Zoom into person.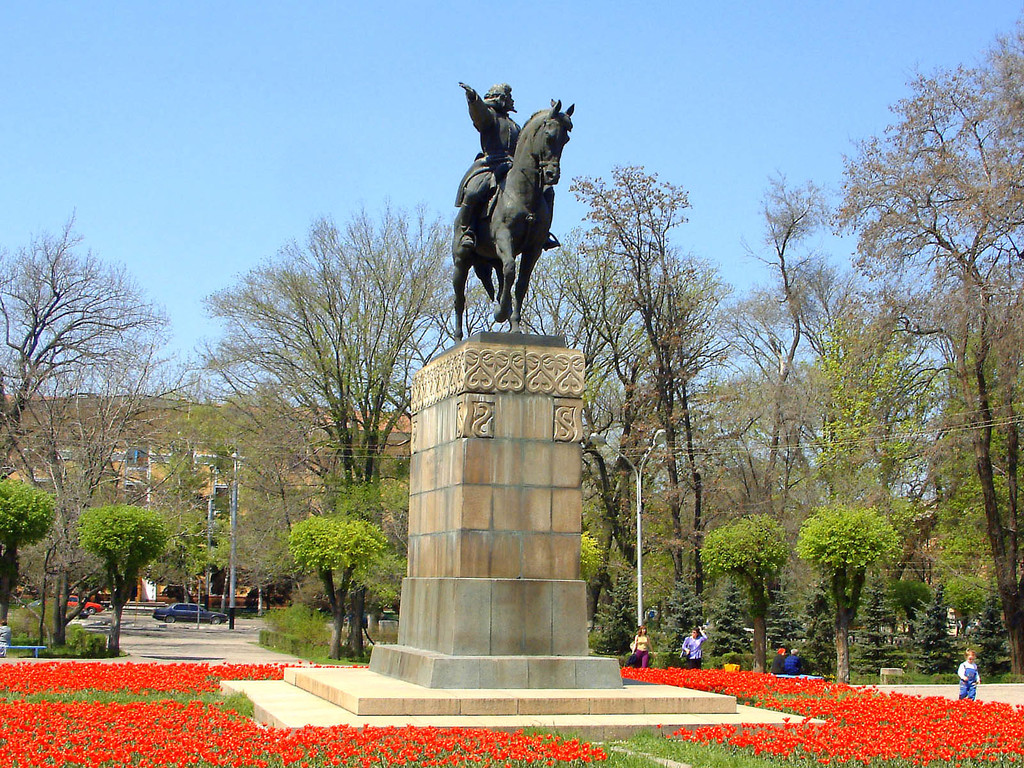
Zoom target: {"x1": 776, "y1": 643, "x2": 813, "y2": 680}.
